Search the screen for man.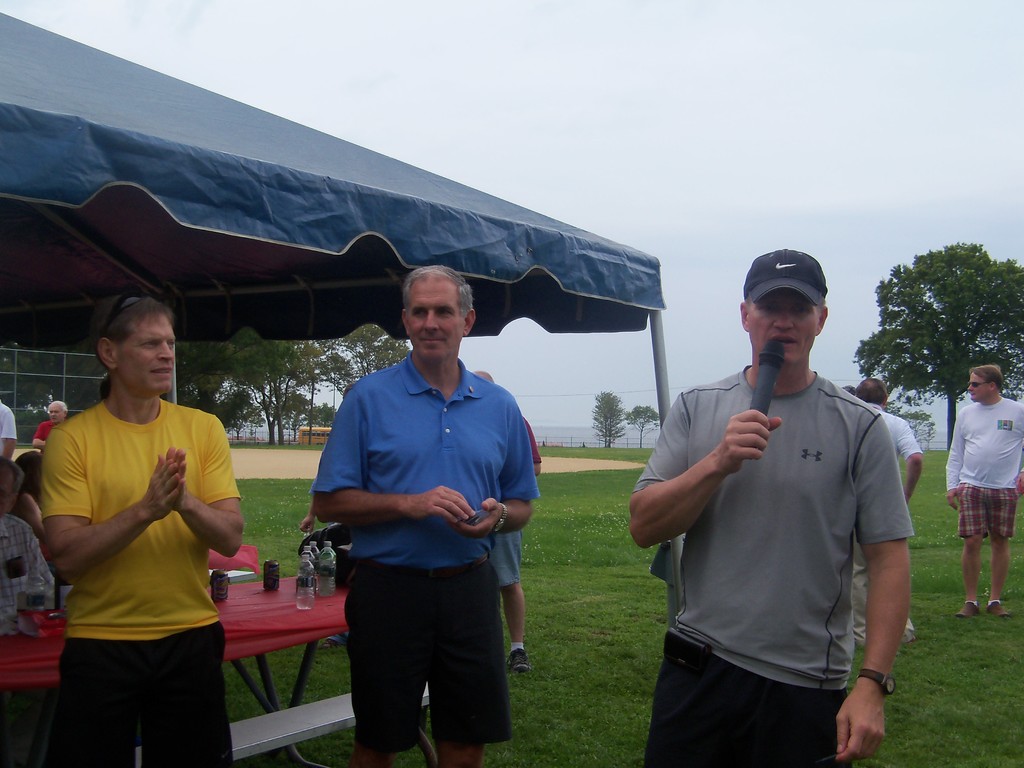
Found at 945, 355, 1023, 618.
